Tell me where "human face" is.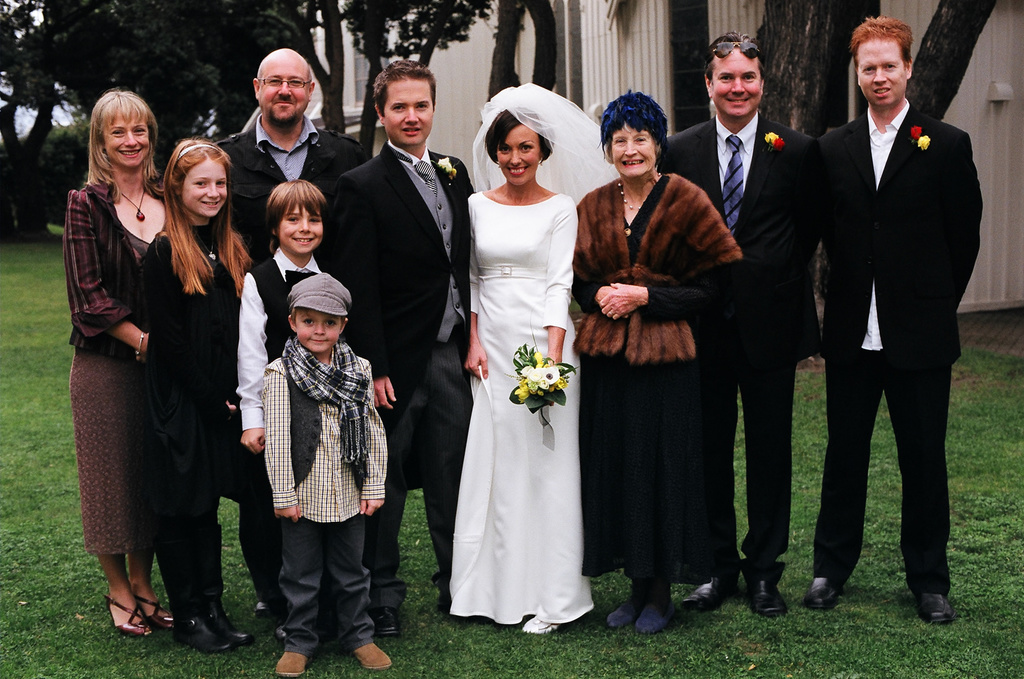
"human face" is at x1=496 y1=121 x2=541 y2=188.
